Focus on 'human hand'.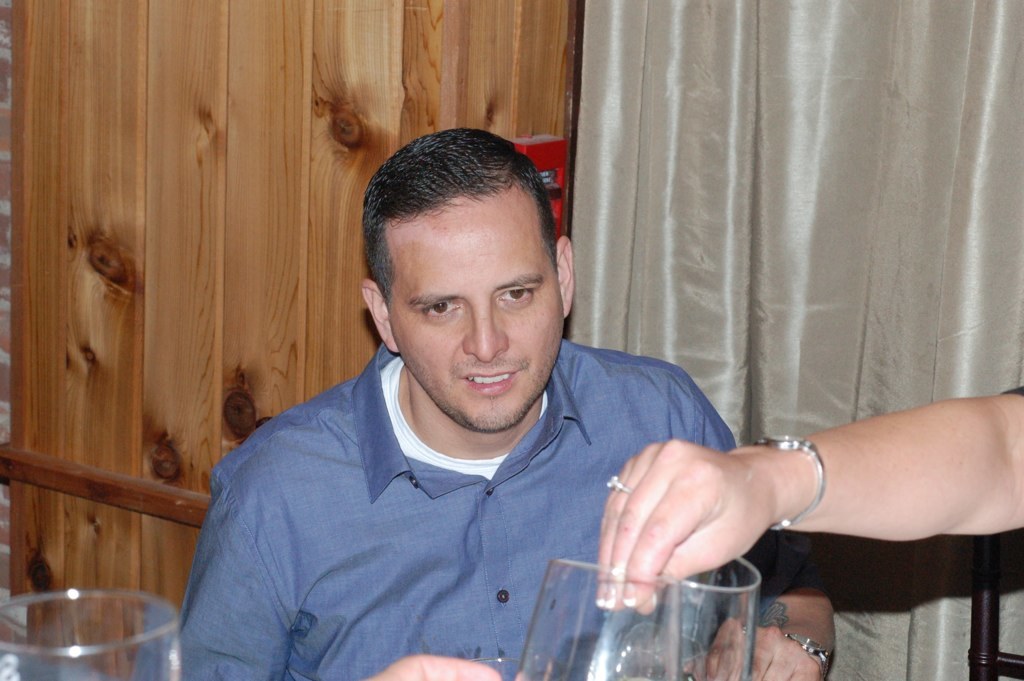
Focused at box(374, 654, 501, 680).
